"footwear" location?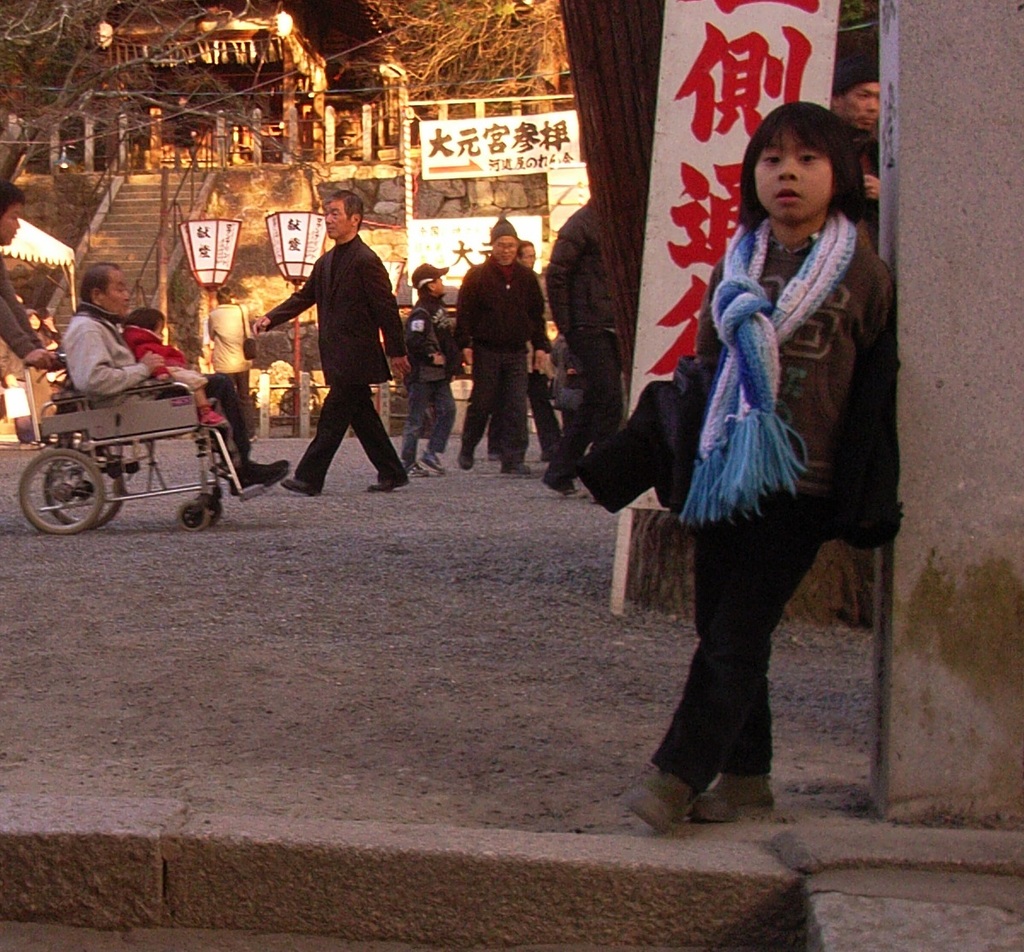
box(455, 443, 479, 472)
